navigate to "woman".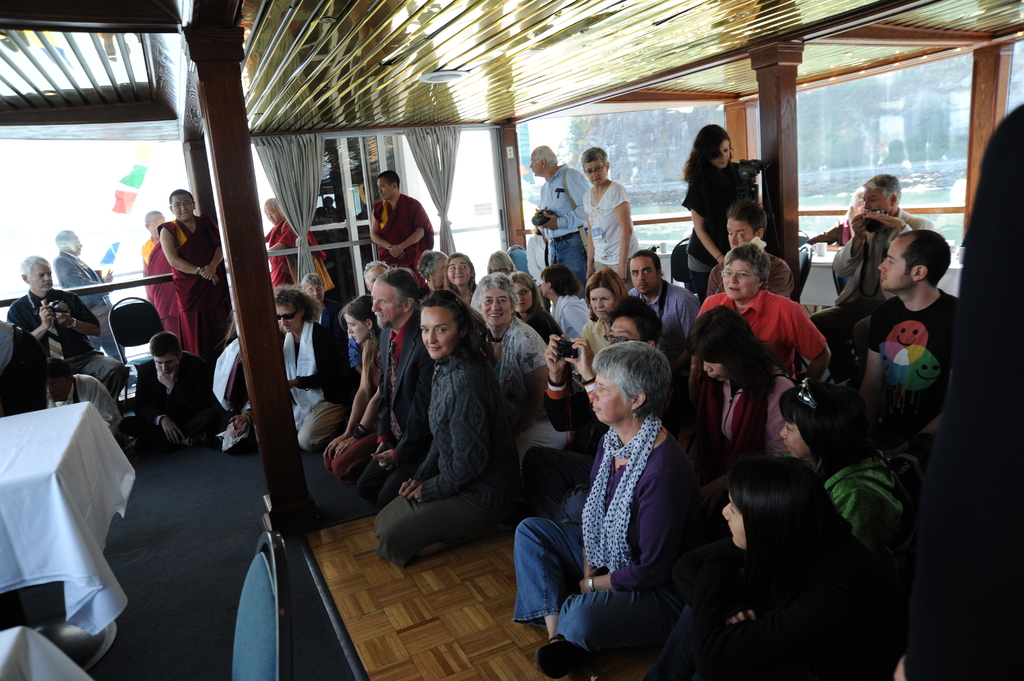
Navigation target: Rect(441, 248, 476, 300).
